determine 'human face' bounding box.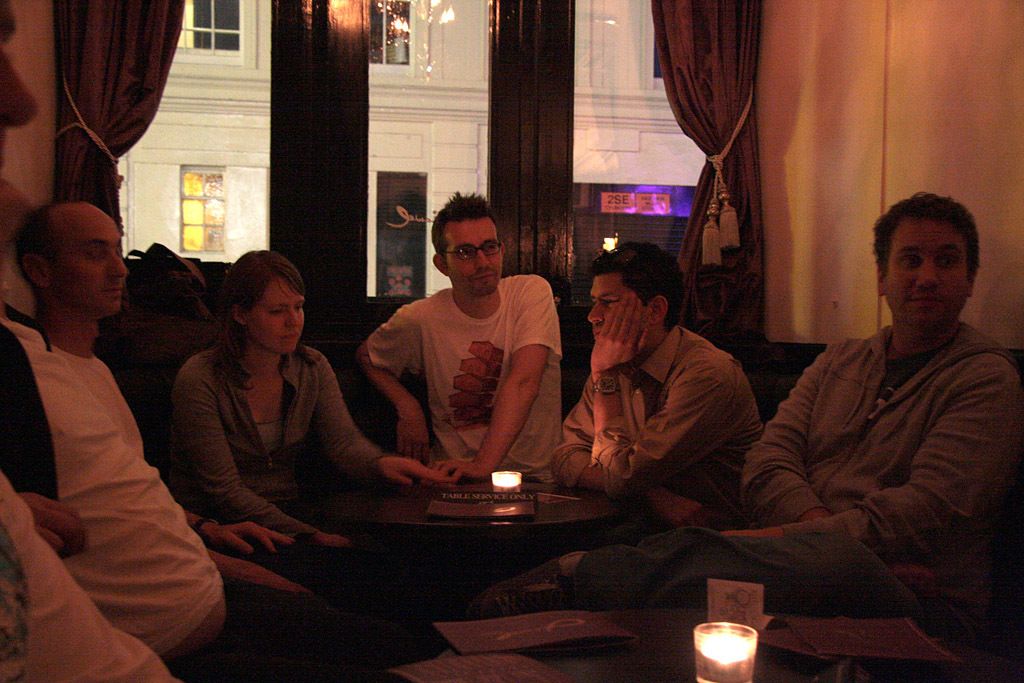
Determined: (441, 219, 502, 296).
